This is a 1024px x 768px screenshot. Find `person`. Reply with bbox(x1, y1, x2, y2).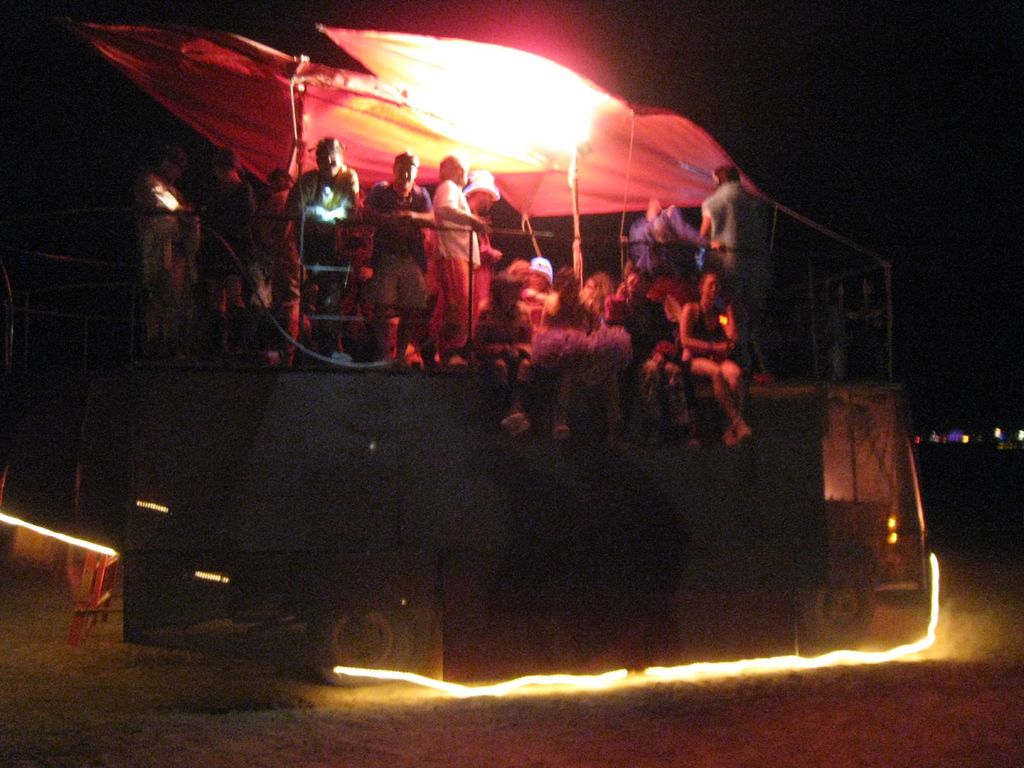
bbox(465, 170, 545, 265).
